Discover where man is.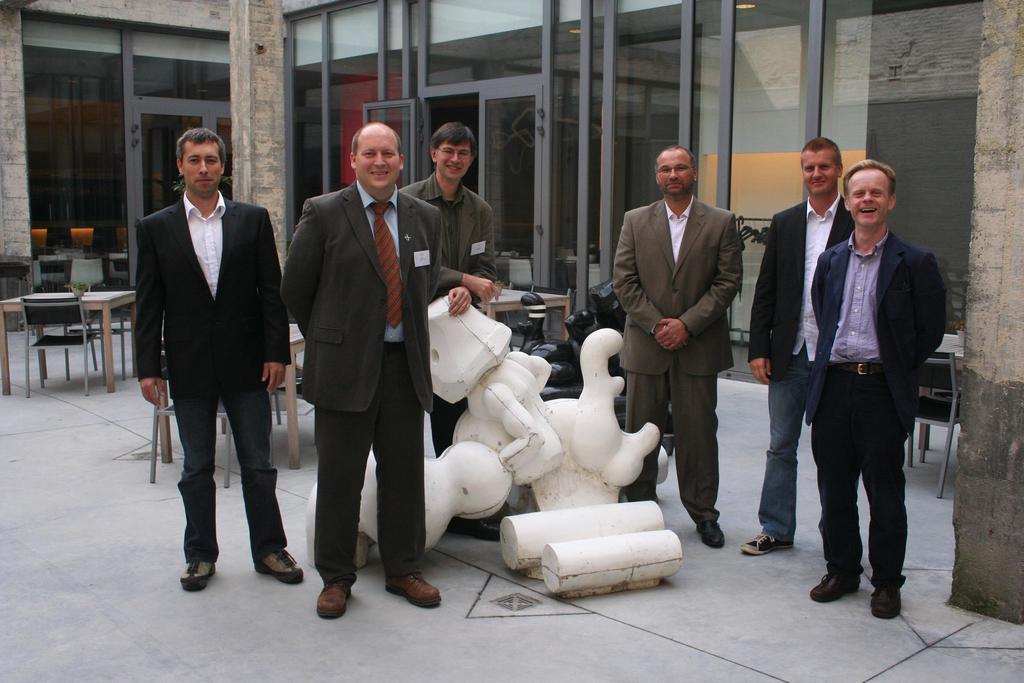
Discovered at {"x1": 132, "y1": 126, "x2": 308, "y2": 589}.
